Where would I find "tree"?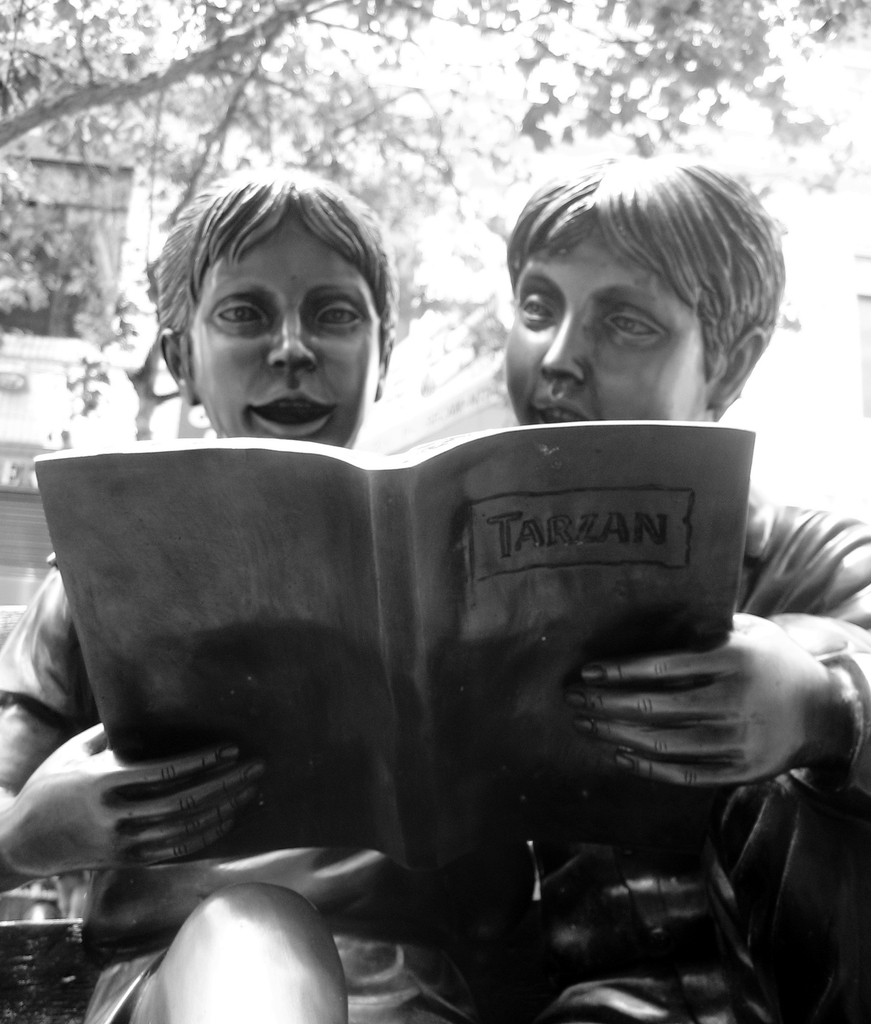
At bbox=[0, 0, 870, 650].
